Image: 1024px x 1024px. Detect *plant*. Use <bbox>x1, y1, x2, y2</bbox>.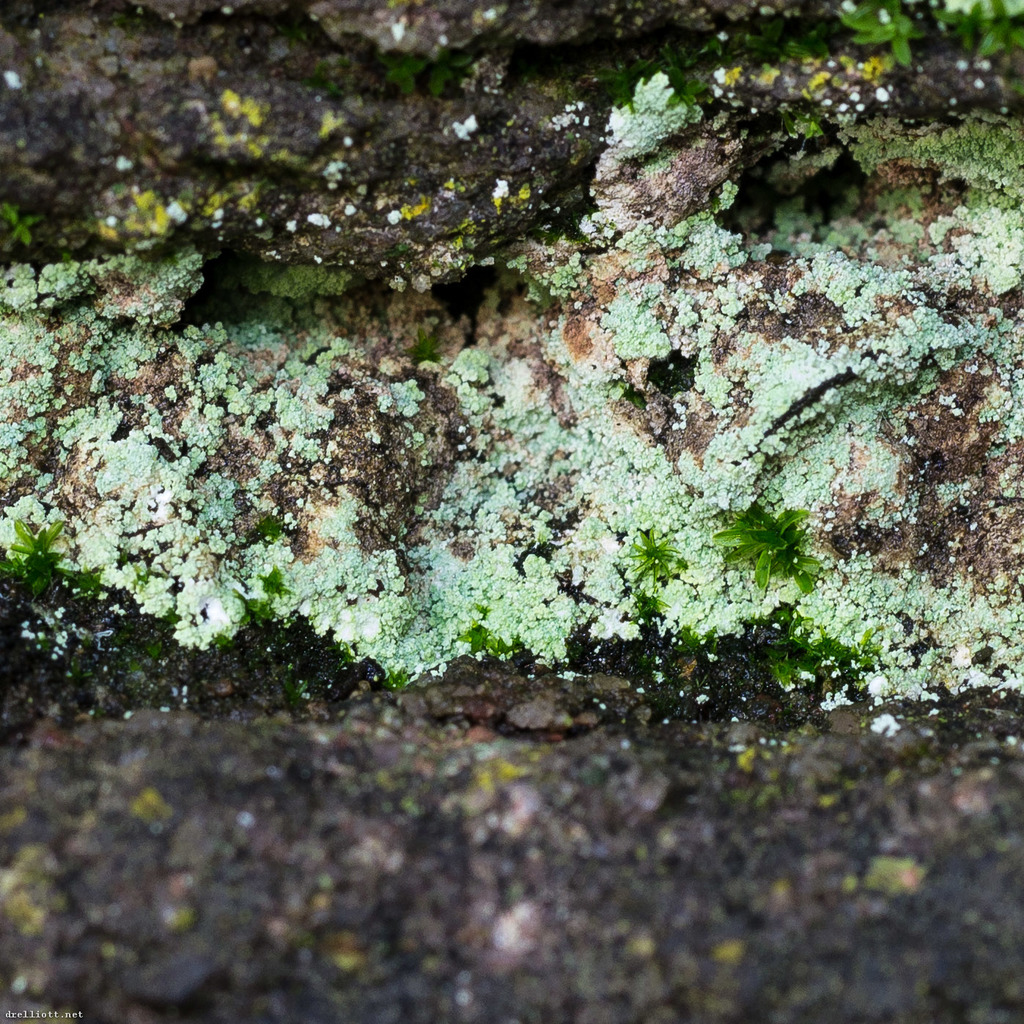
<bbox>832, 0, 1023, 67</bbox>.
